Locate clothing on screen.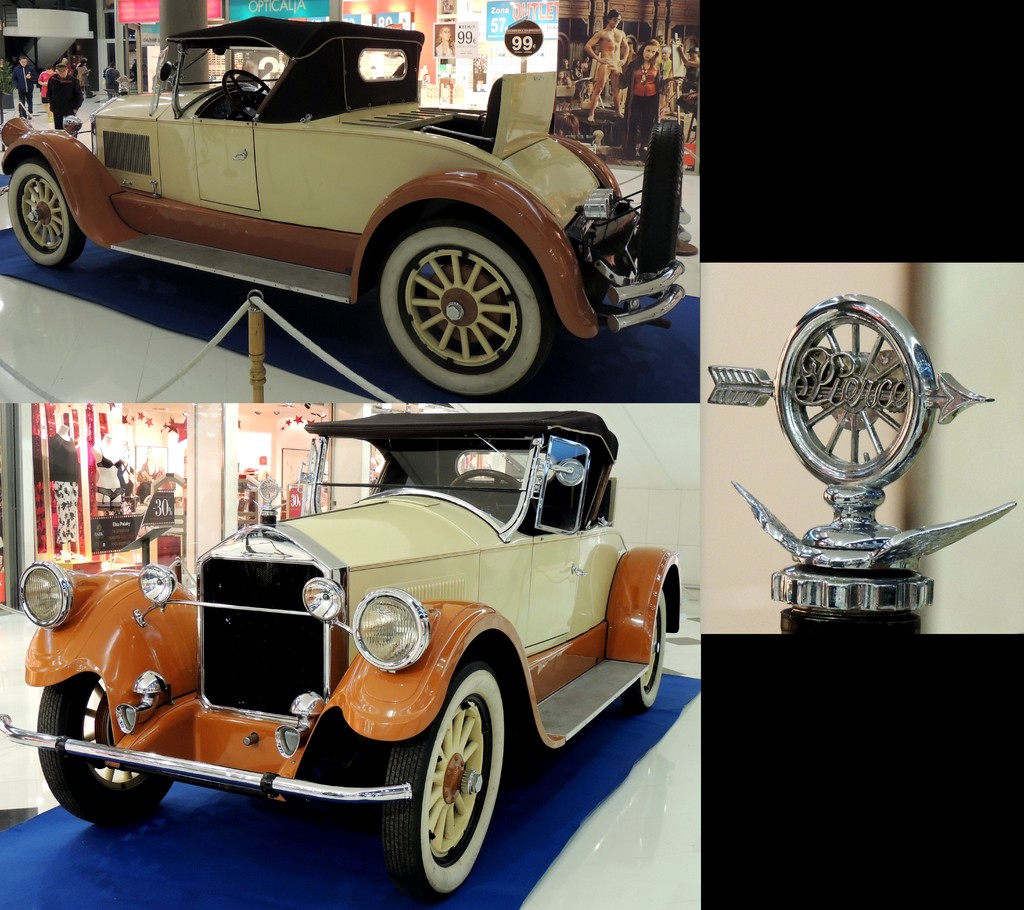
On screen at 67/64/72/72.
